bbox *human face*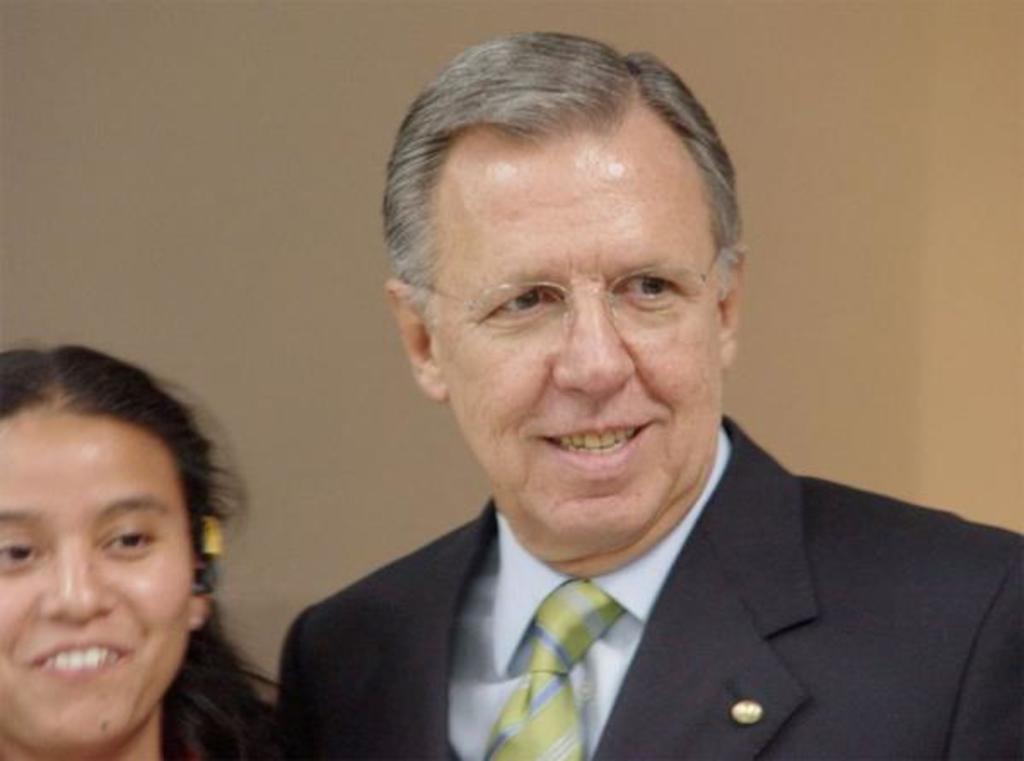
<box>0,410,193,746</box>
